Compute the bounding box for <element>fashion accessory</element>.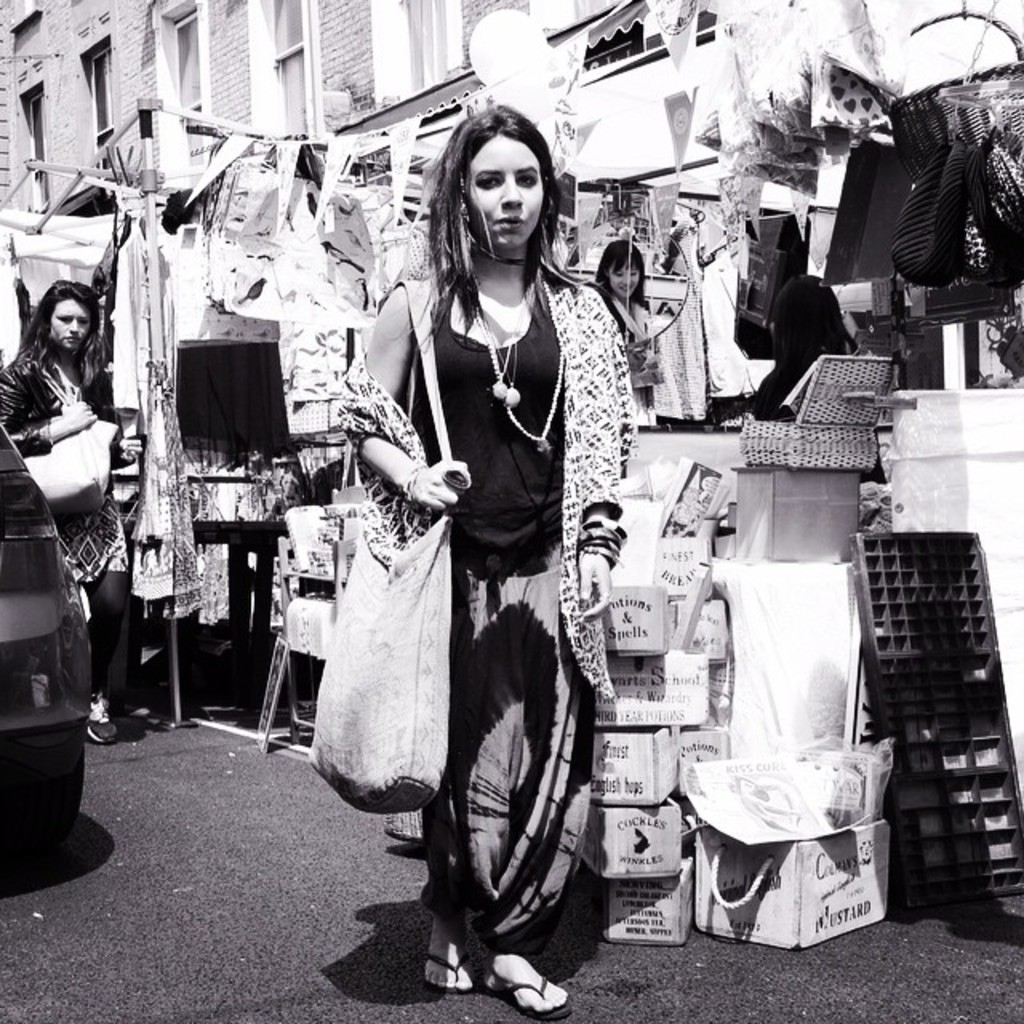
crop(307, 280, 453, 819).
